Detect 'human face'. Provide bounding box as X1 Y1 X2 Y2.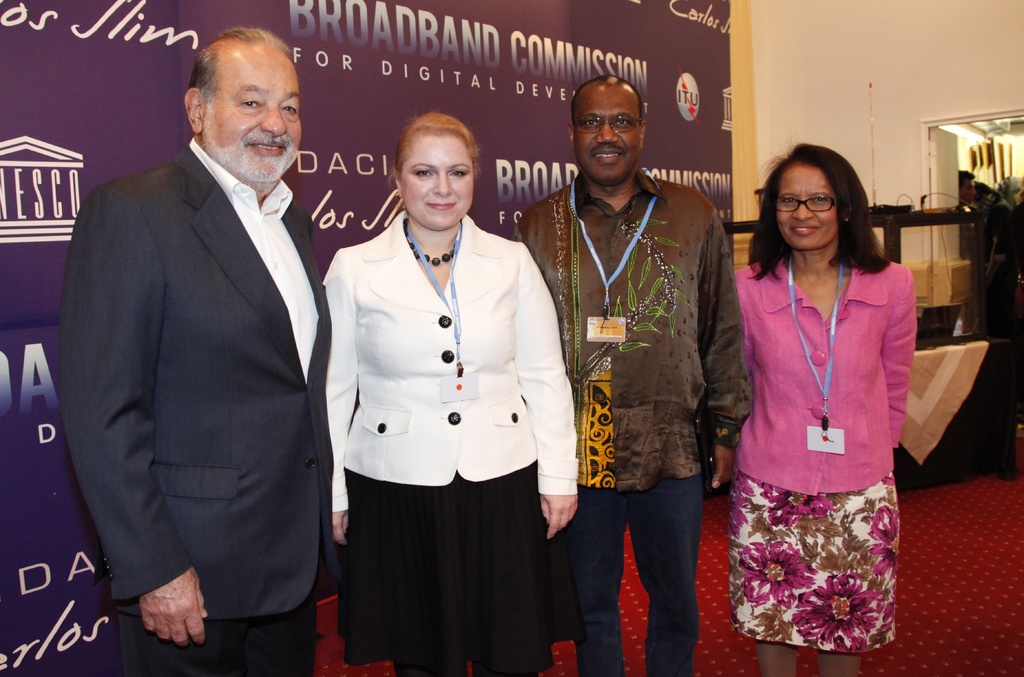
570 84 644 184.
